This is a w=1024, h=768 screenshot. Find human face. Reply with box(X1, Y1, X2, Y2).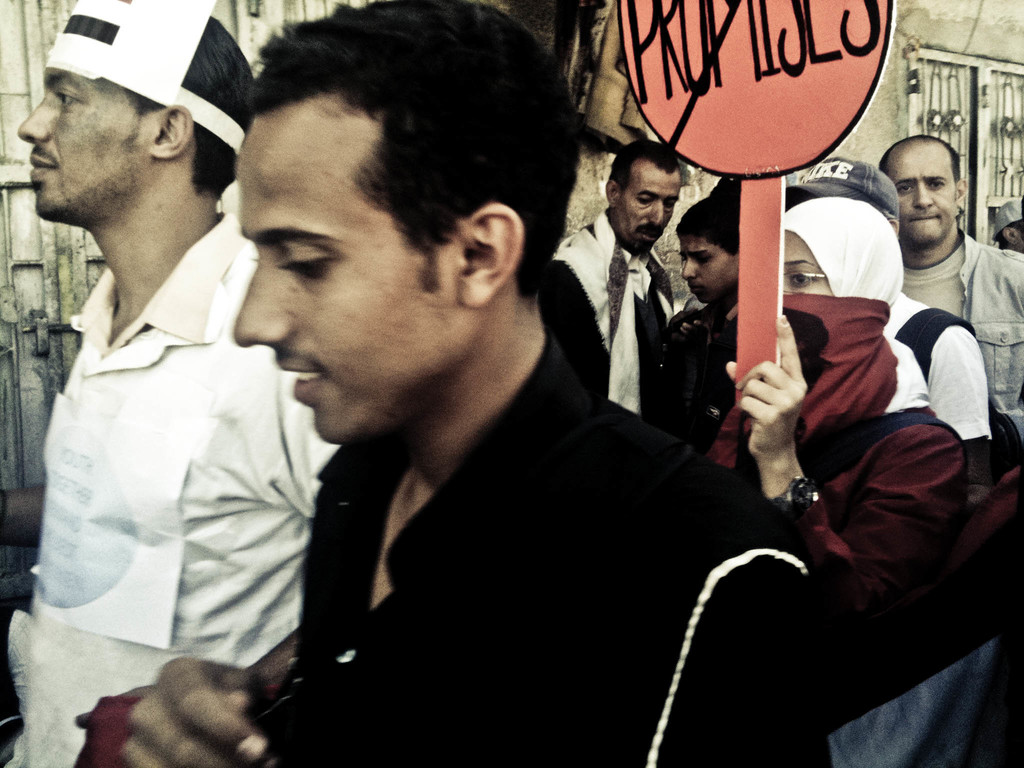
box(784, 230, 831, 294).
